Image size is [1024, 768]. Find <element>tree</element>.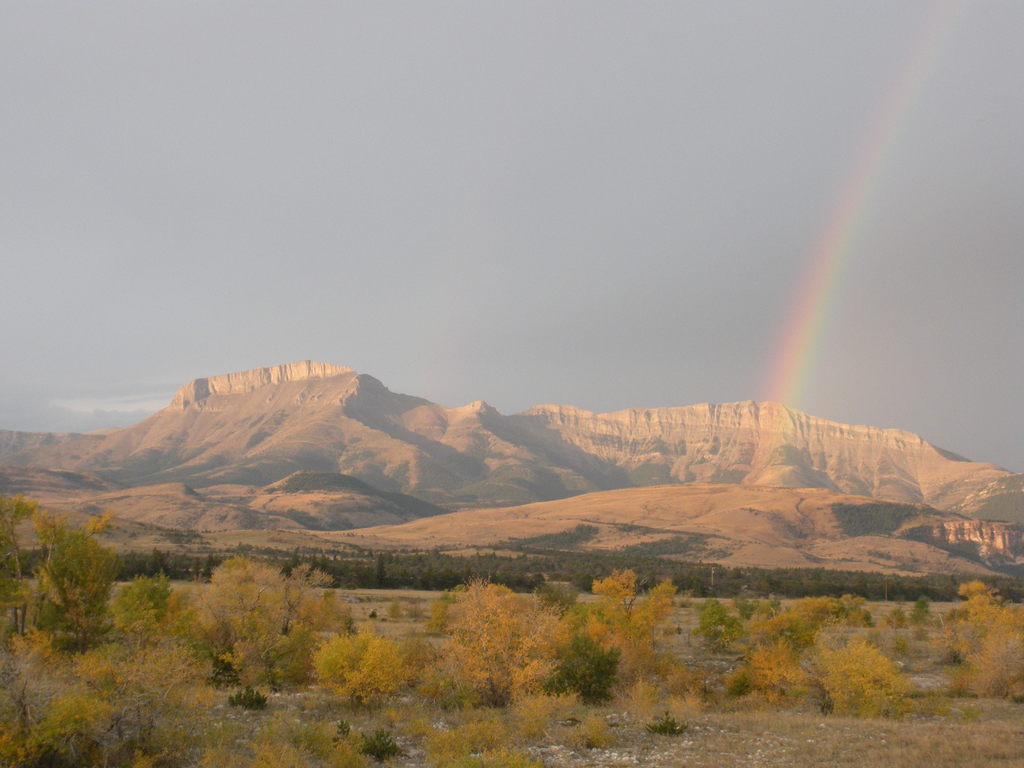
<region>711, 593, 854, 694</region>.
